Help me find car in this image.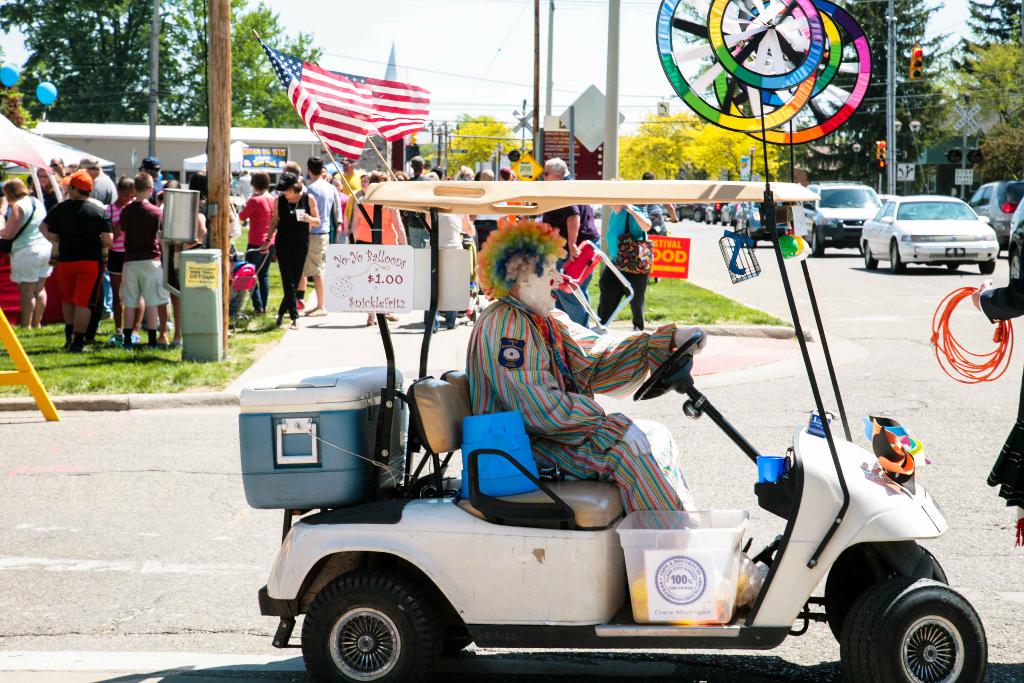
Found it: select_region(260, 176, 991, 682).
